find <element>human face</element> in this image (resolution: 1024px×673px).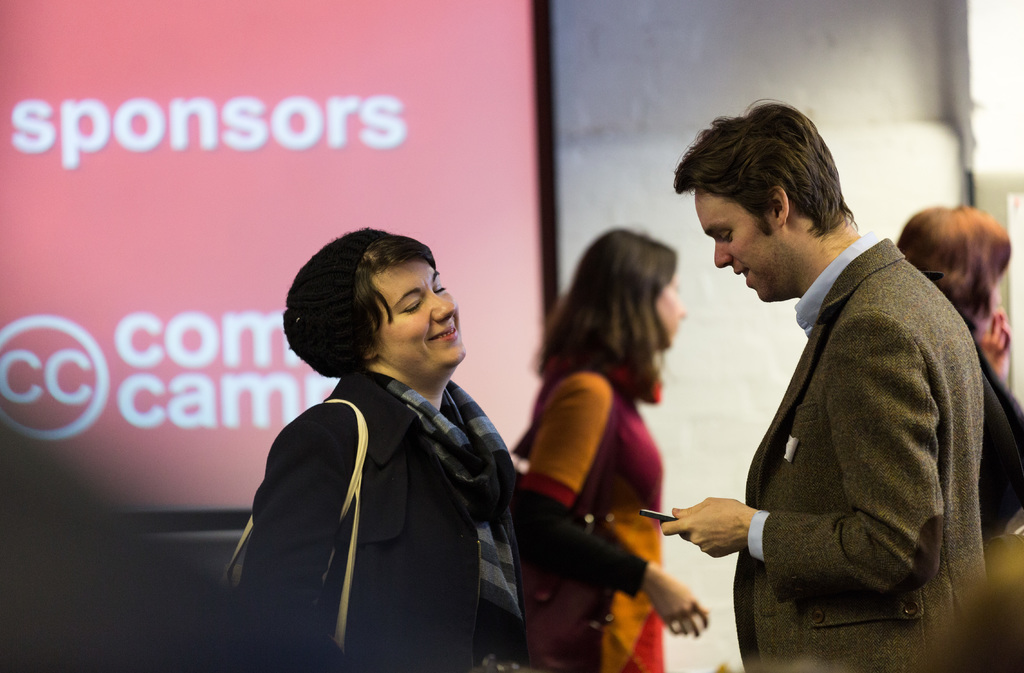
[x1=697, y1=190, x2=777, y2=302].
